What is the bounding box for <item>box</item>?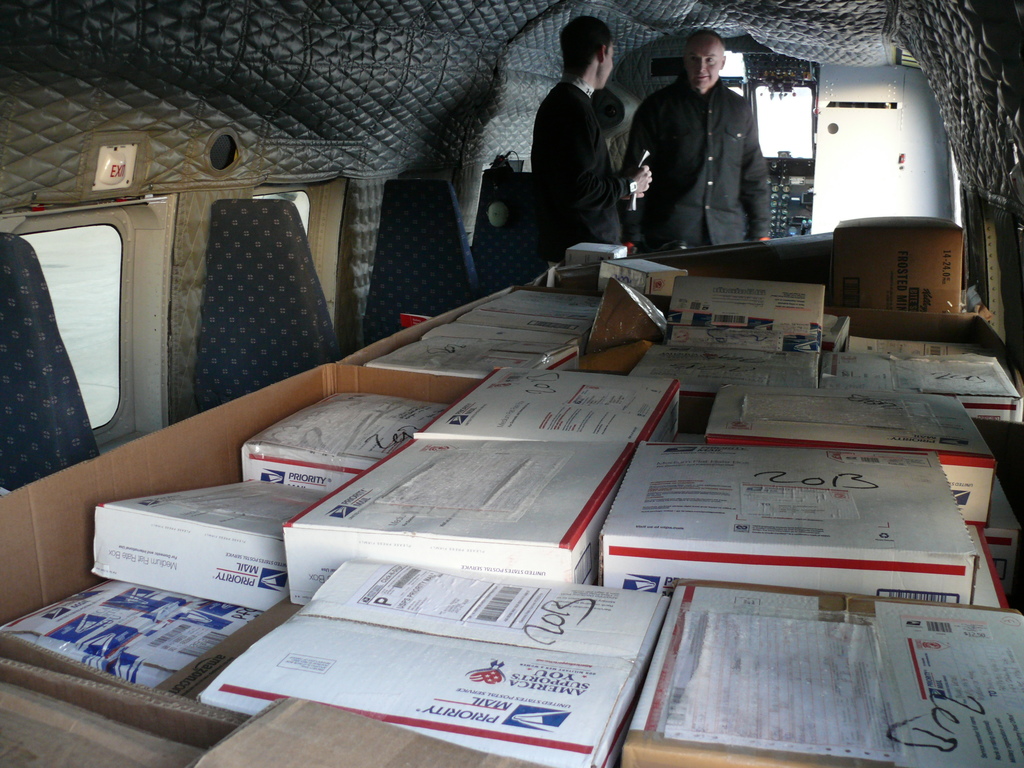
region(824, 312, 851, 356).
